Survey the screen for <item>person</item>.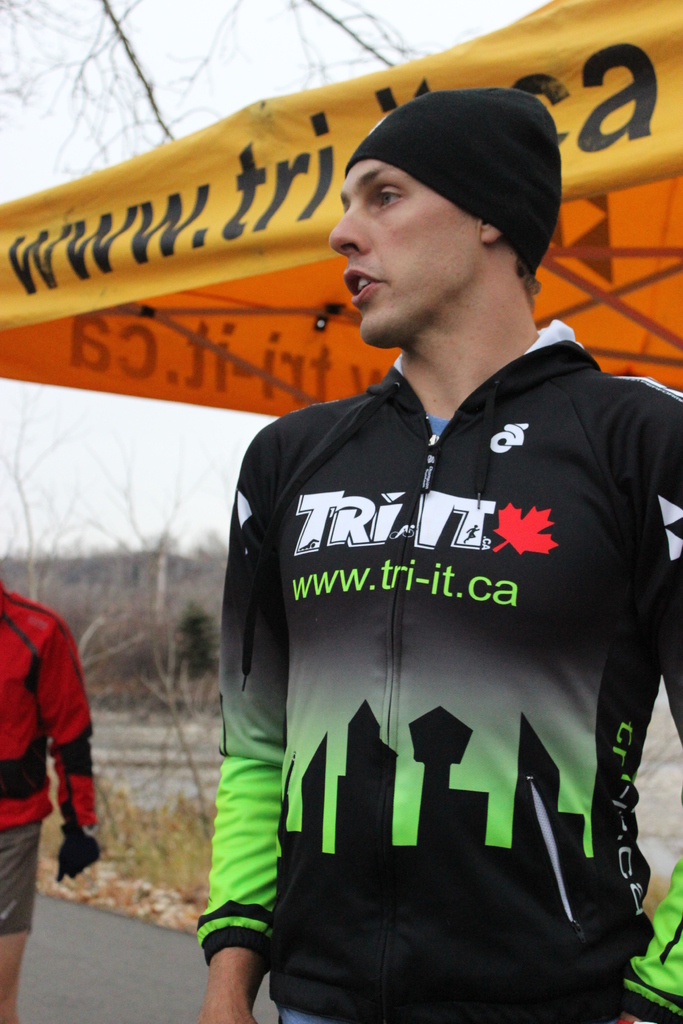
Survey found: (left=193, top=116, right=668, bottom=1023).
